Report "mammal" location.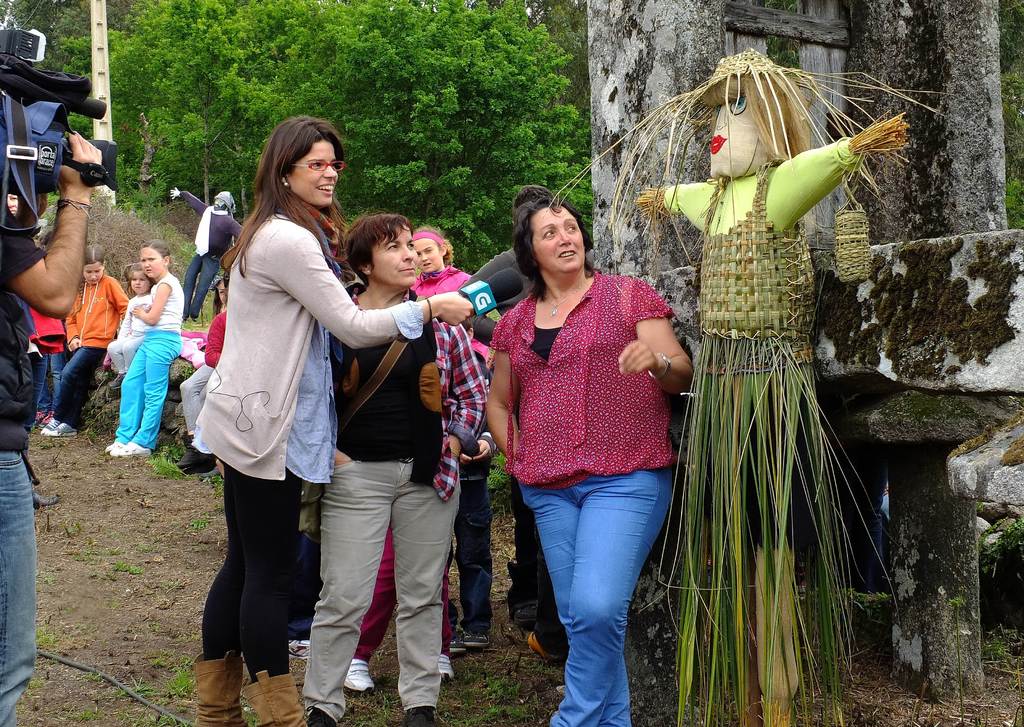
Report: {"x1": 38, "y1": 246, "x2": 129, "y2": 437}.
